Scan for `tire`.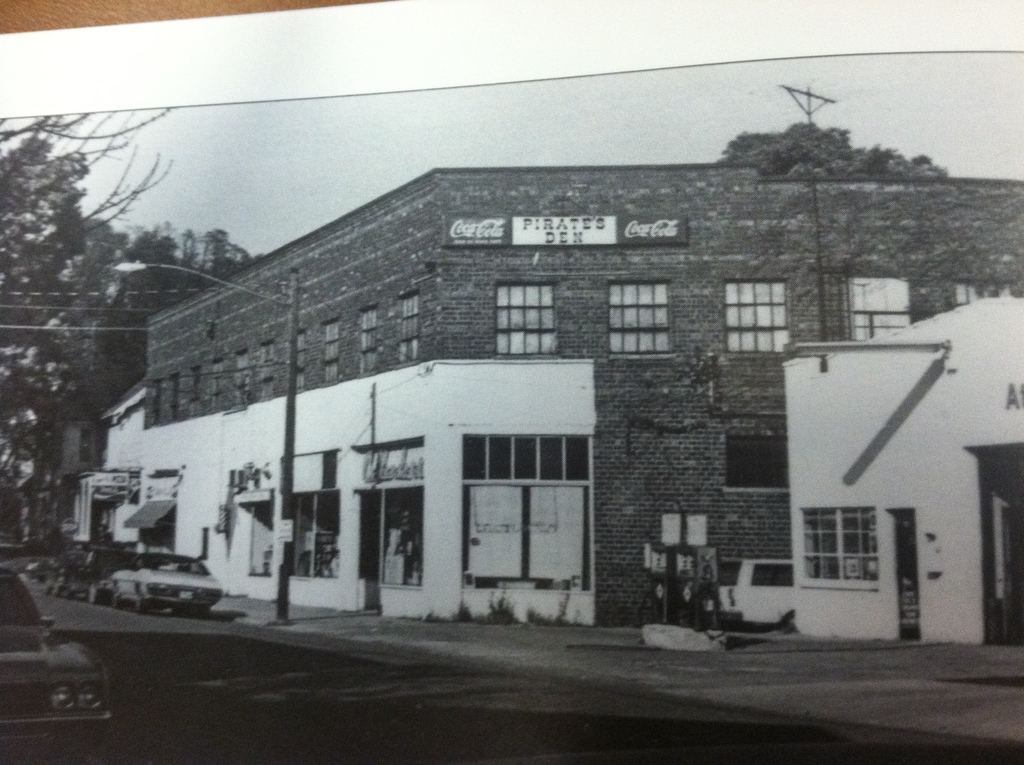
Scan result: x1=138, y1=590, x2=147, y2=617.
